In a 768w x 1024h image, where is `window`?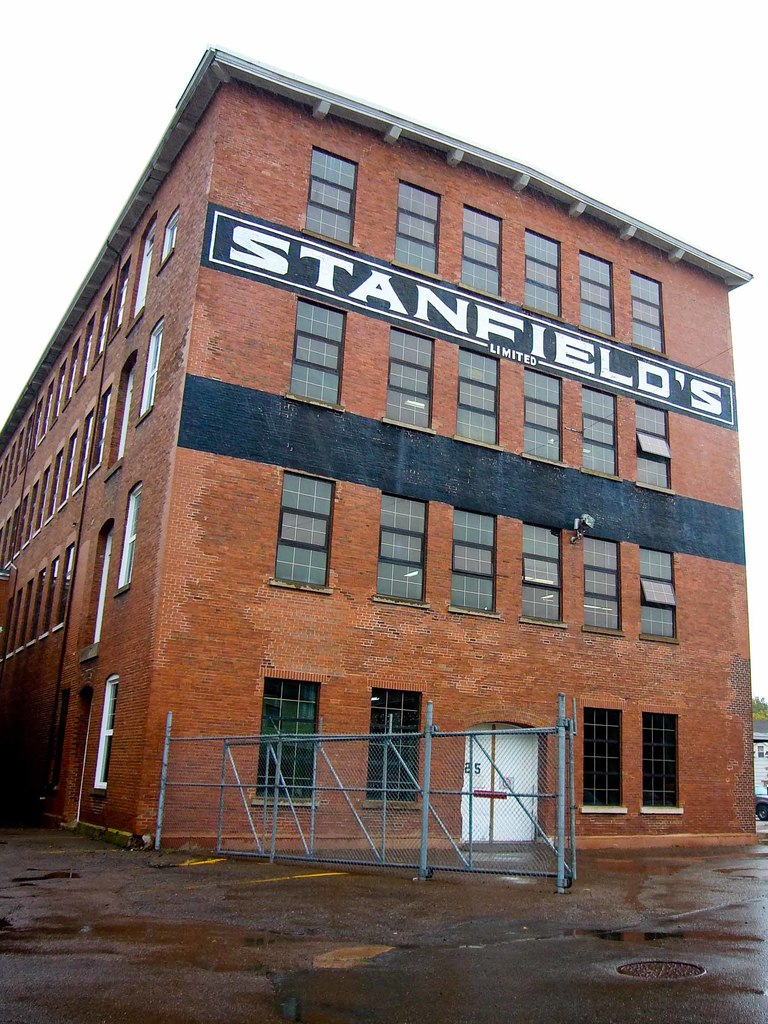
(left=518, top=521, right=568, bottom=631).
